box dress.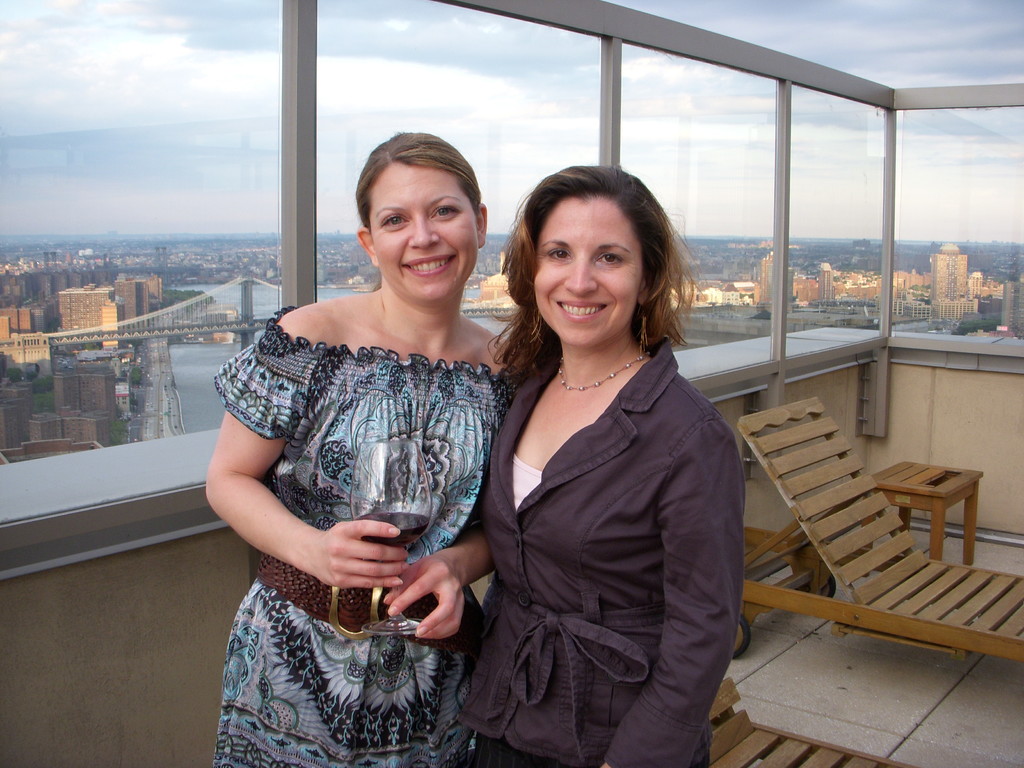
box(214, 303, 486, 767).
